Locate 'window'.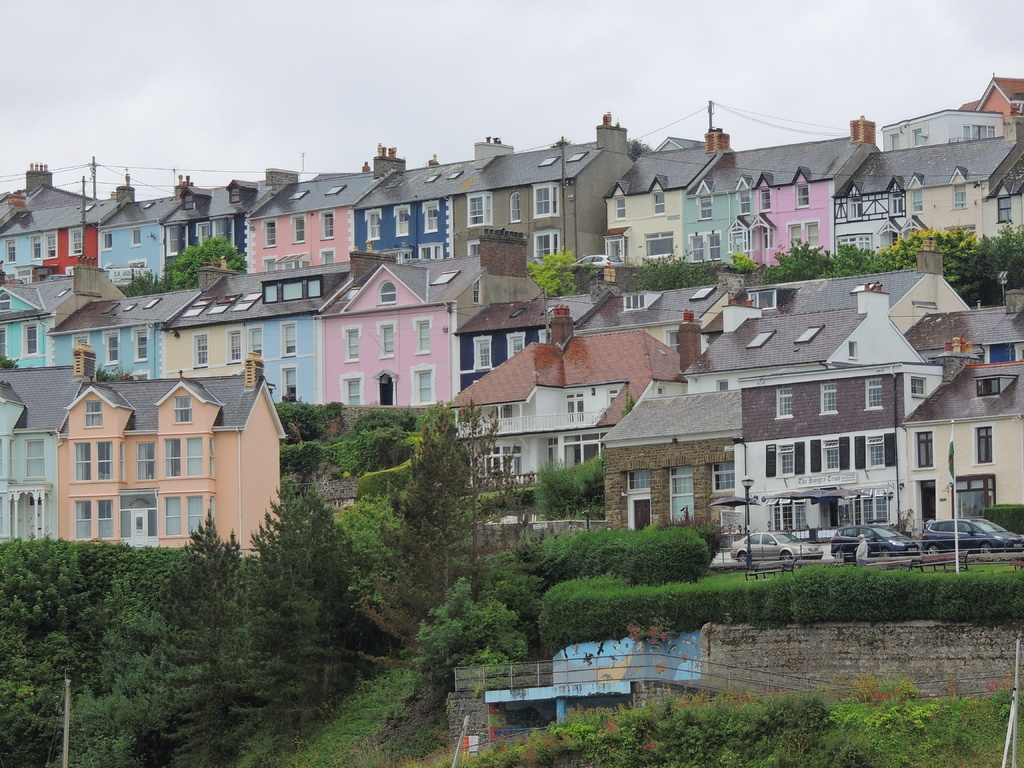
Bounding box: crop(22, 324, 38, 355).
